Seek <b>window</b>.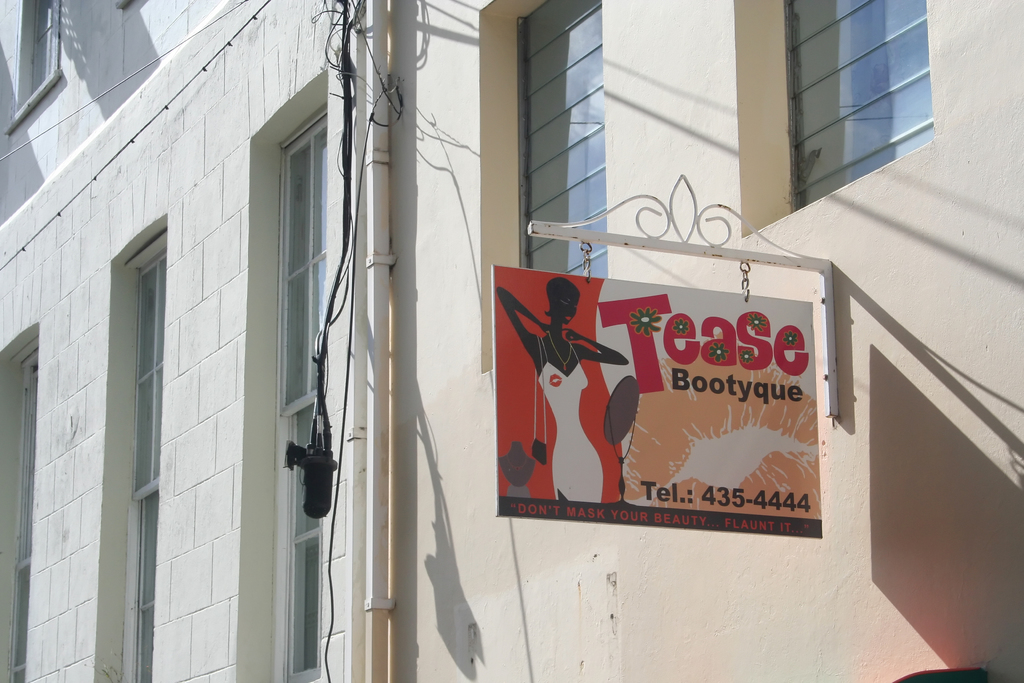
[0, 322, 37, 682].
